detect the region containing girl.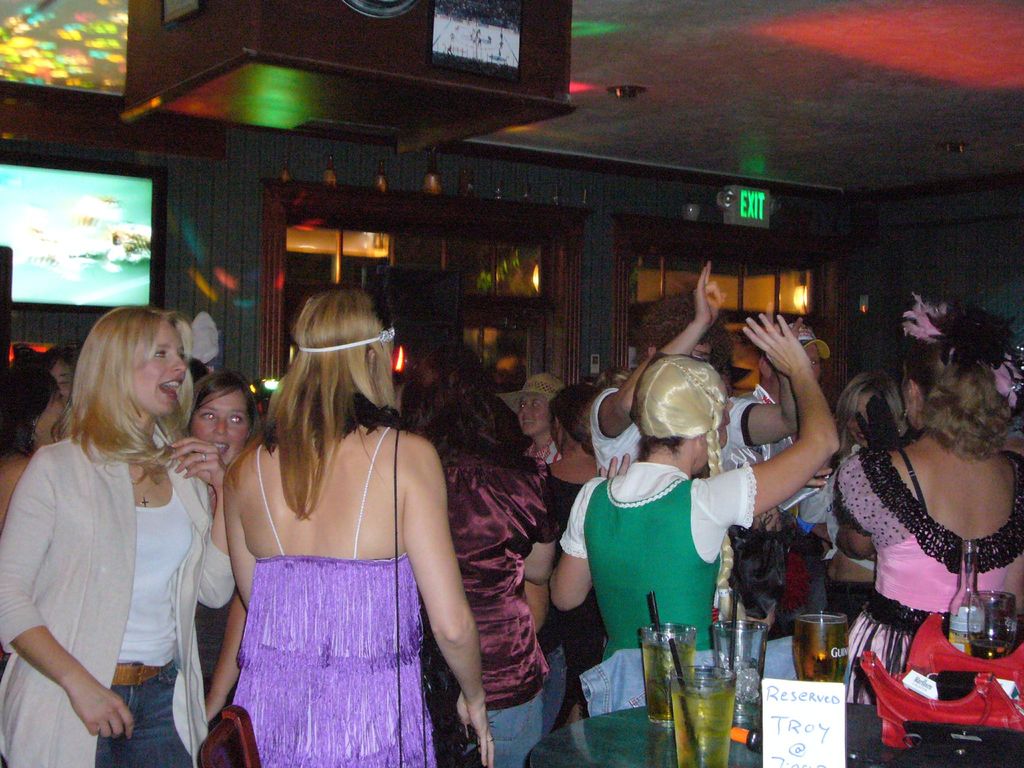
547,311,841,665.
